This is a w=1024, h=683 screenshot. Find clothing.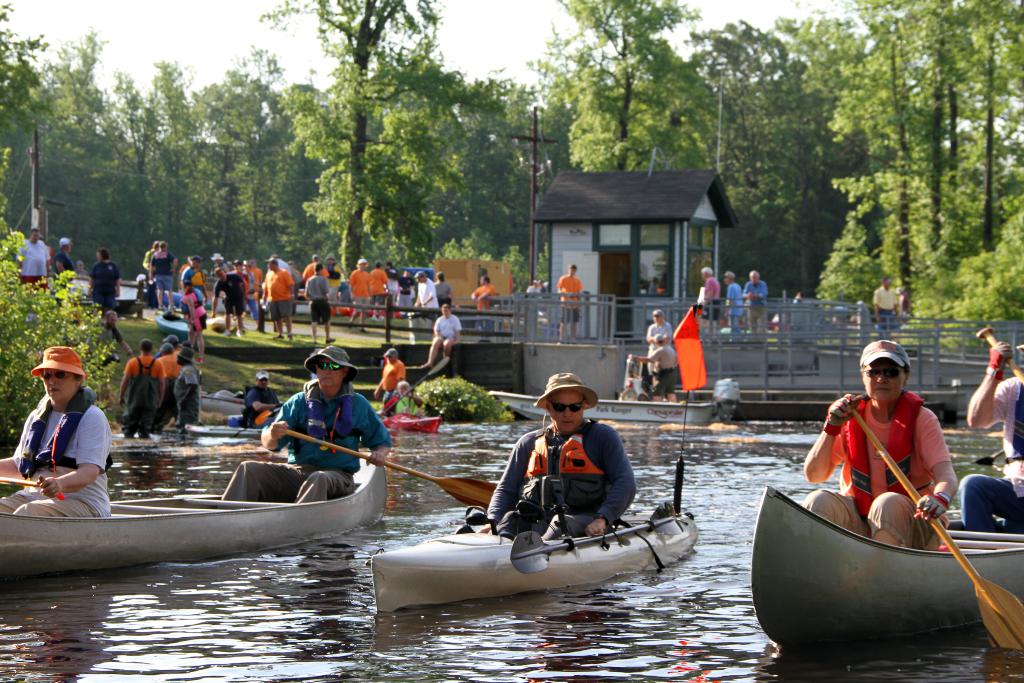
Bounding box: [178, 282, 210, 332].
